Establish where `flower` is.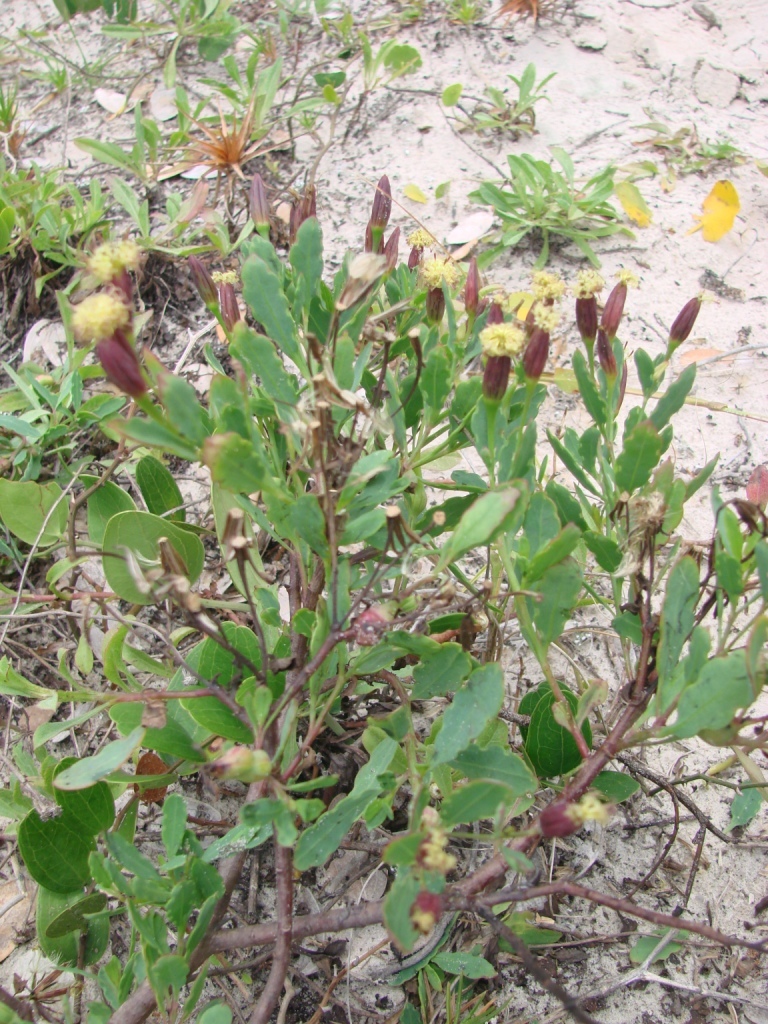
Established at x1=213 y1=269 x2=241 y2=351.
